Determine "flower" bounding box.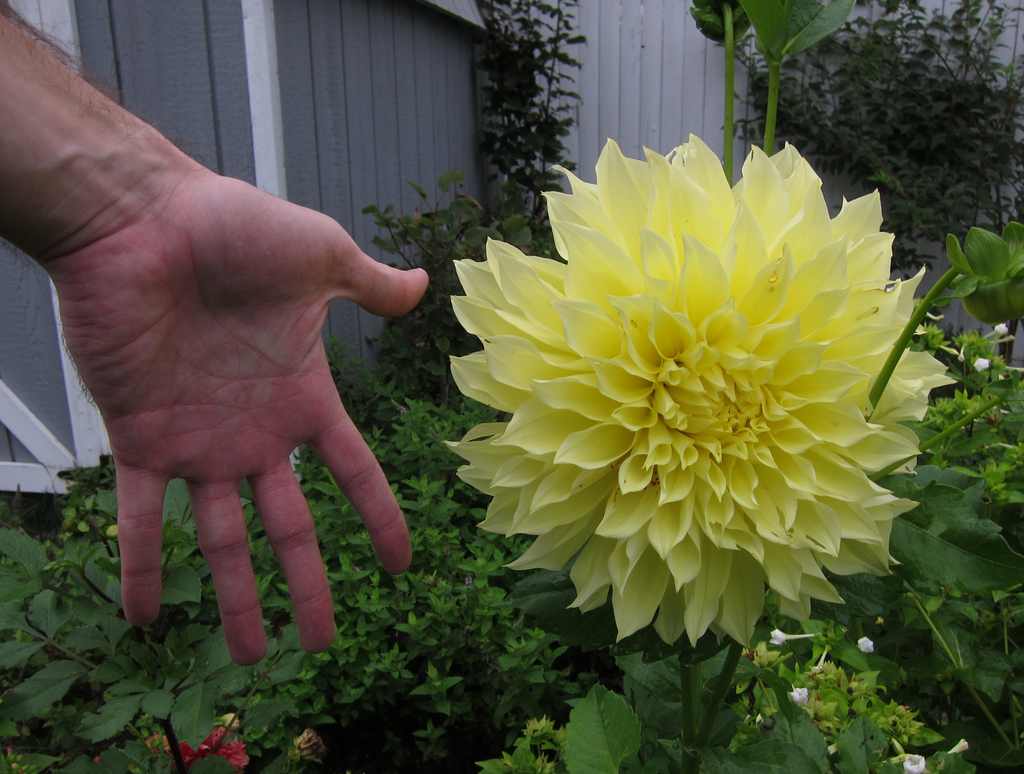
Determined: x1=173 y1=722 x2=250 y2=773.
